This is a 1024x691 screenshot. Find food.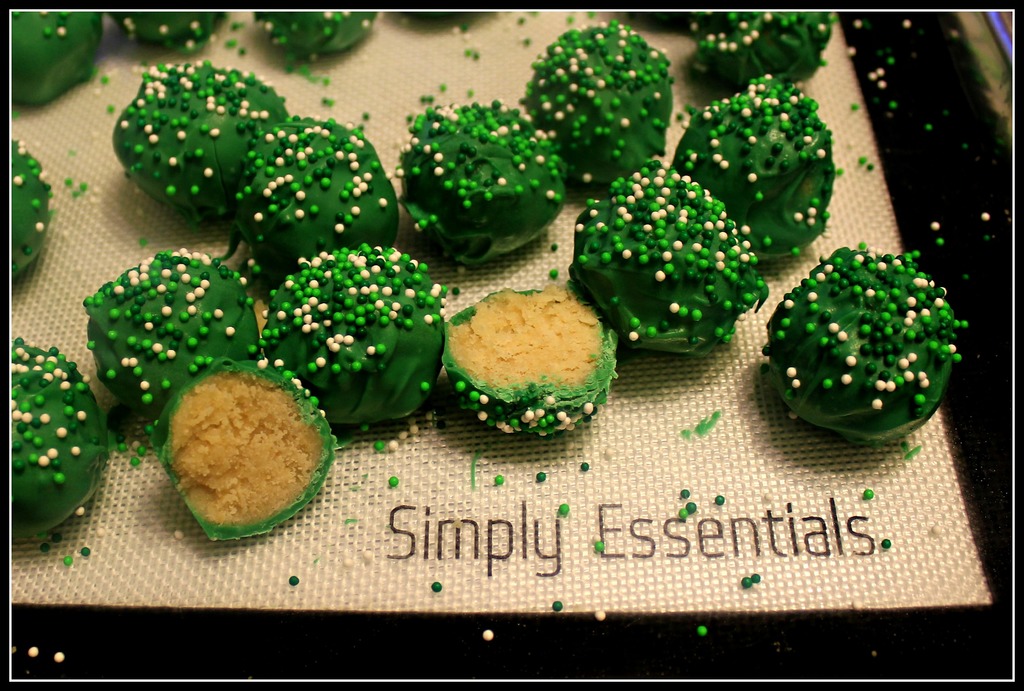
Bounding box: [691,10,832,86].
